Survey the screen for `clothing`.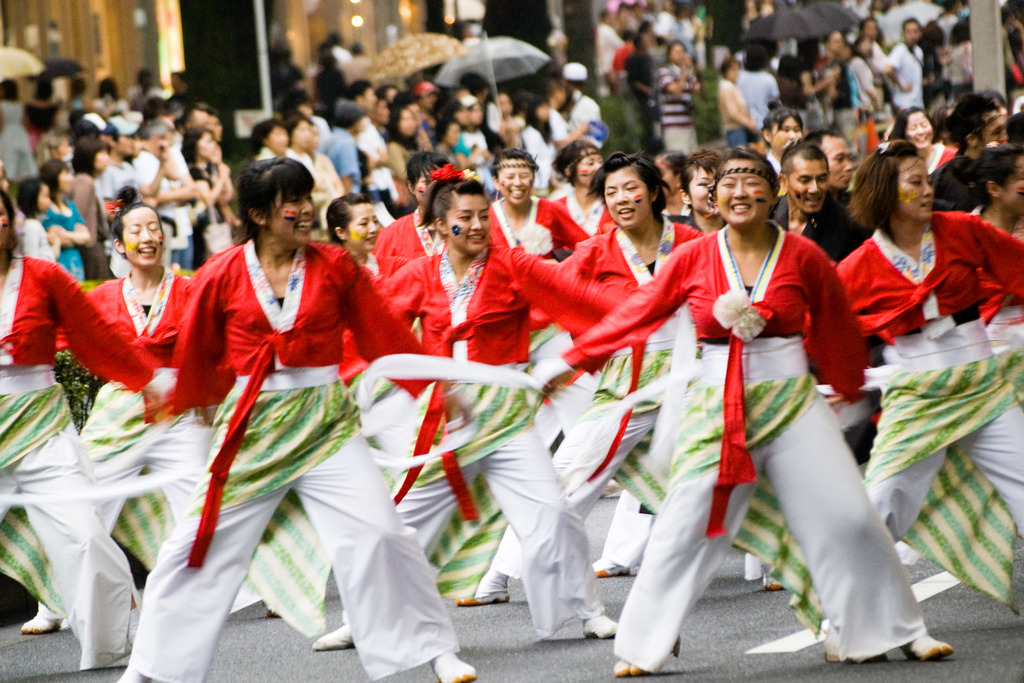
Survey found: [624,47,655,108].
